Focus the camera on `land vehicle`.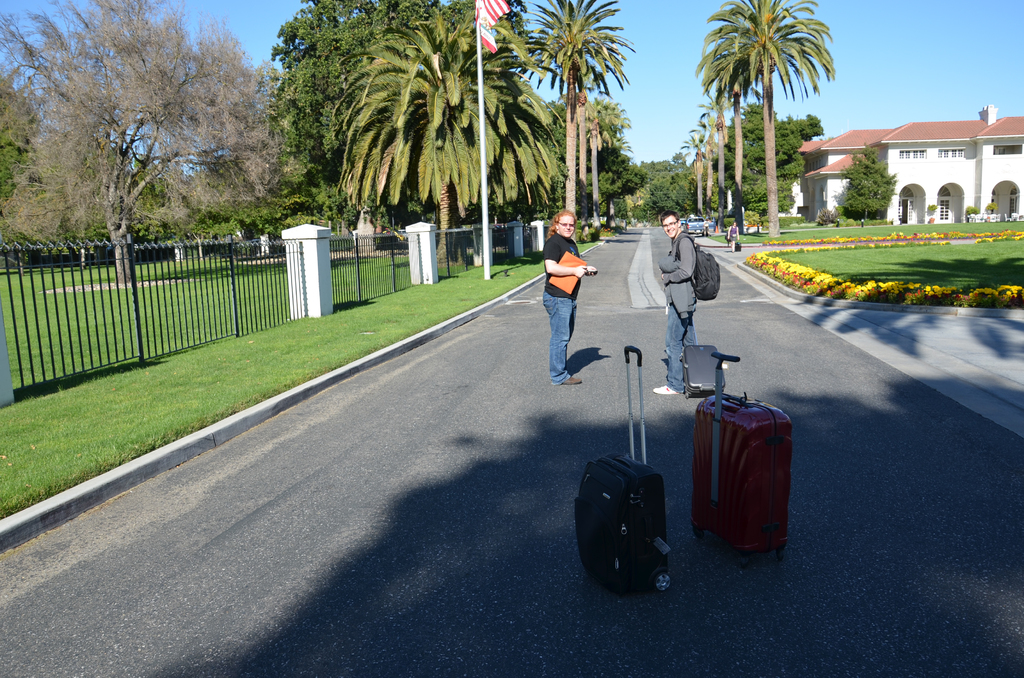
Focus region: 682 213 709 239.
